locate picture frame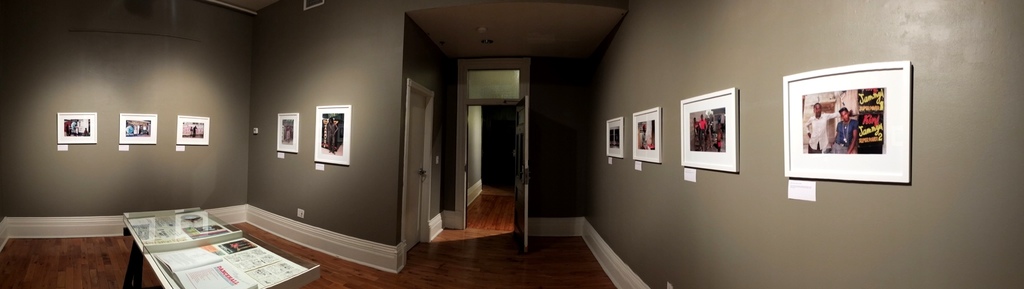
(681, 86, 740, 174)
